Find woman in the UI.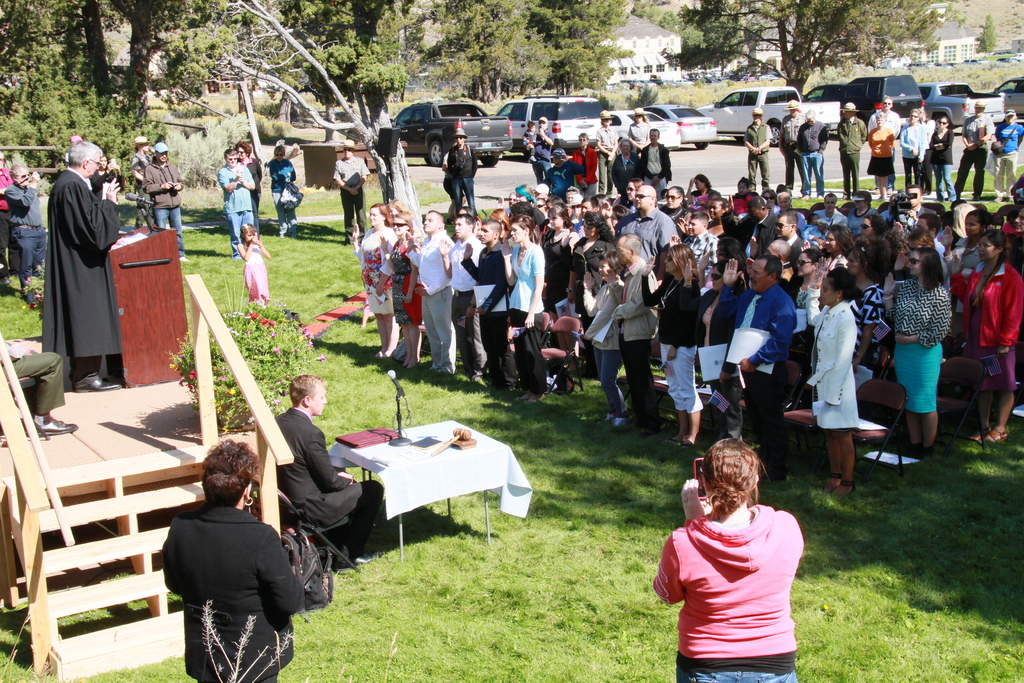
UI element at rect(804, 265, 863, 496).
